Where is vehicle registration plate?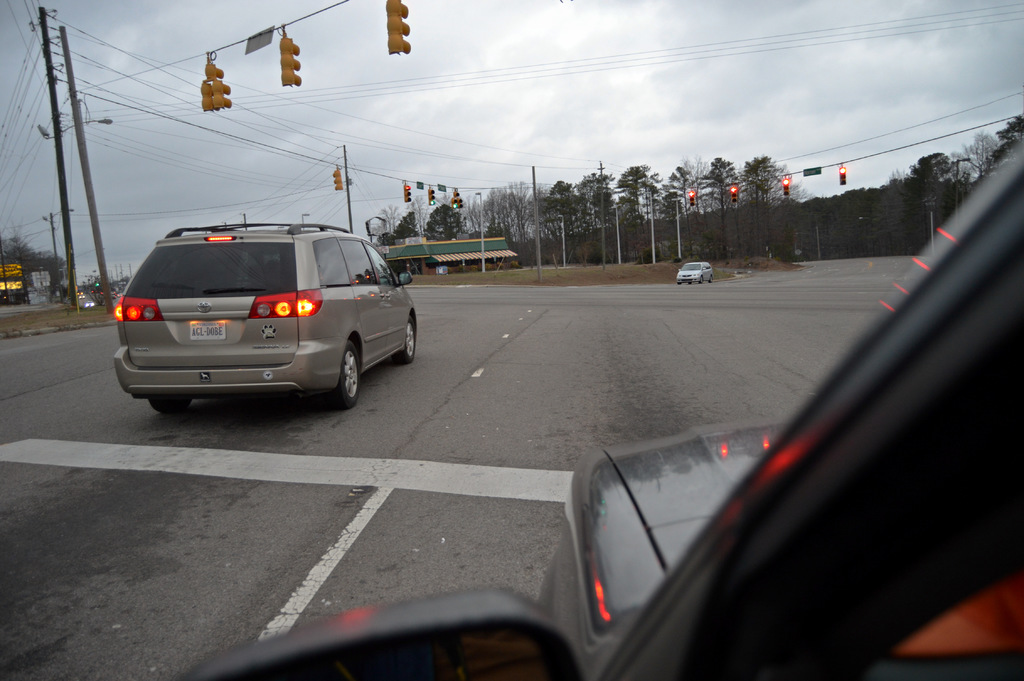
<box>187,321,227,338</box>.
